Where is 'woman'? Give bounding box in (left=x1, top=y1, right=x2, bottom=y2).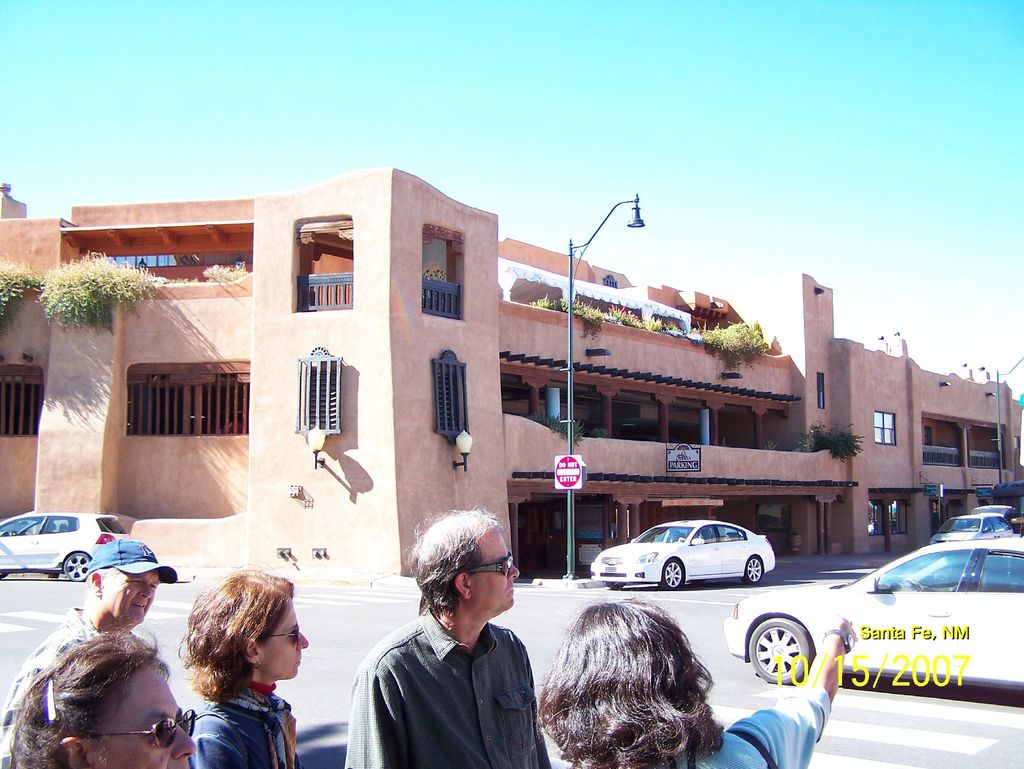
(left=15, top=633, right=196, bottom=768).
